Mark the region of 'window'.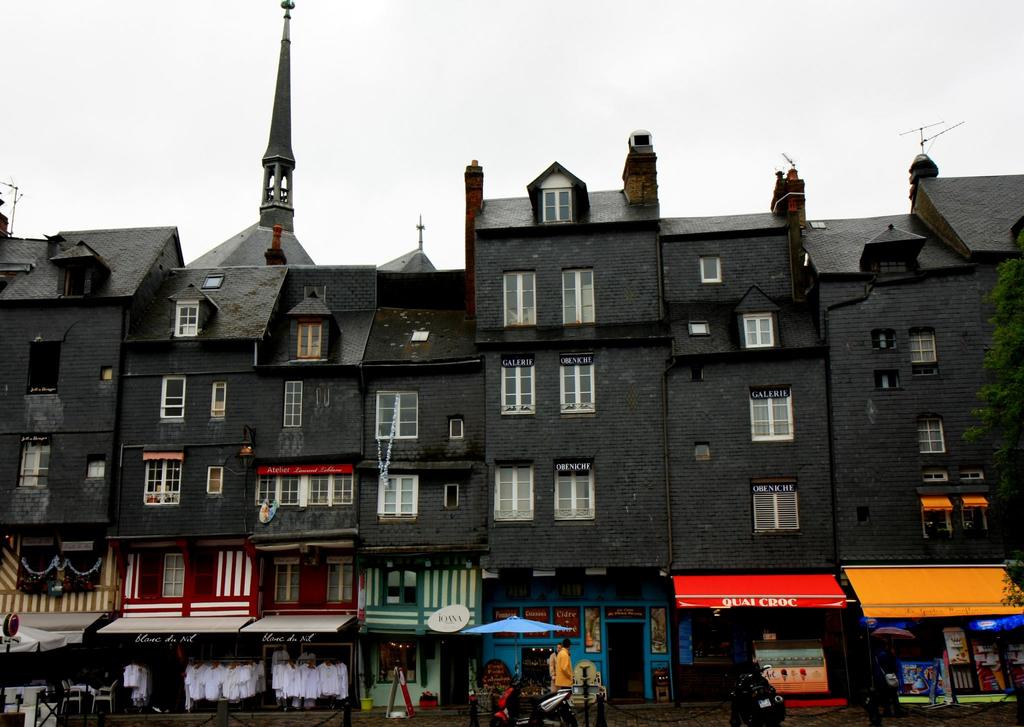
Region: rect(966, 498, 986, 530).
